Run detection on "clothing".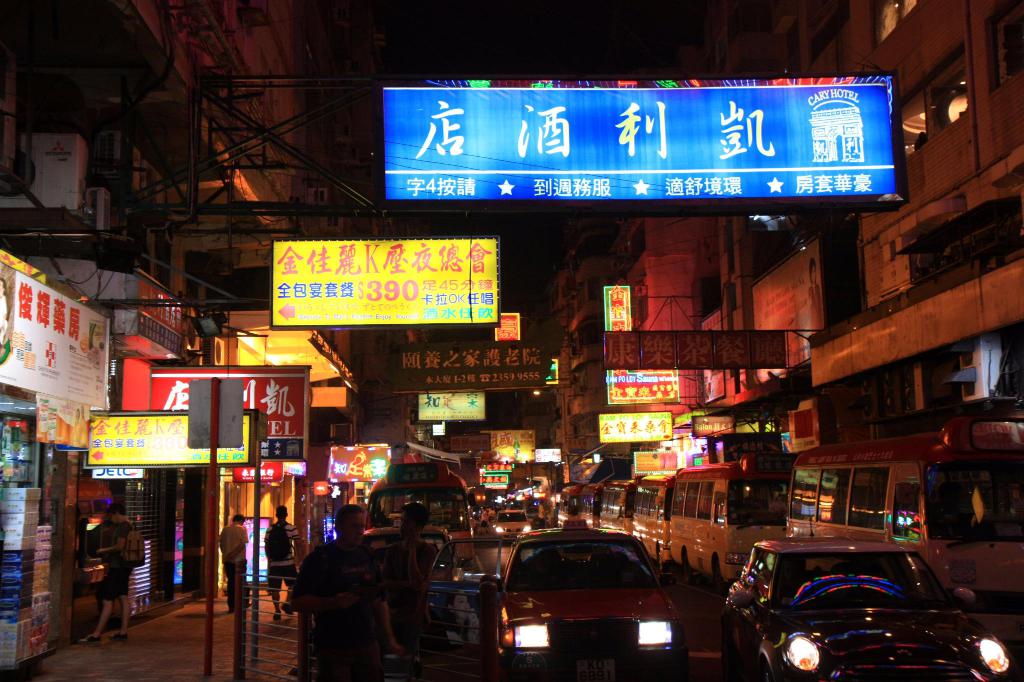
Result: x1=264, y1=515, x2=300, y2=591.
